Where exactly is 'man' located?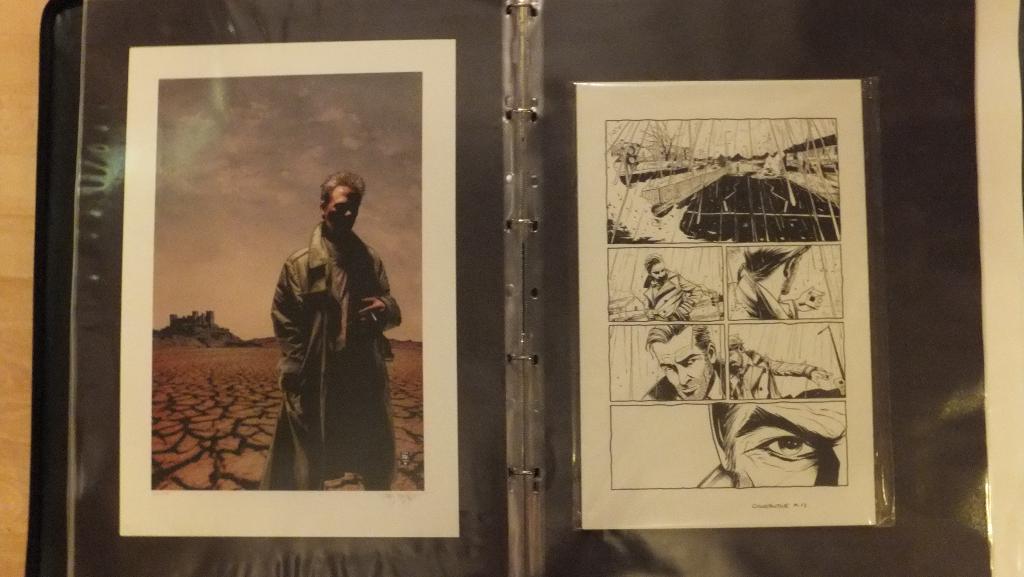
Its bounding box is (645,317,719,410).
